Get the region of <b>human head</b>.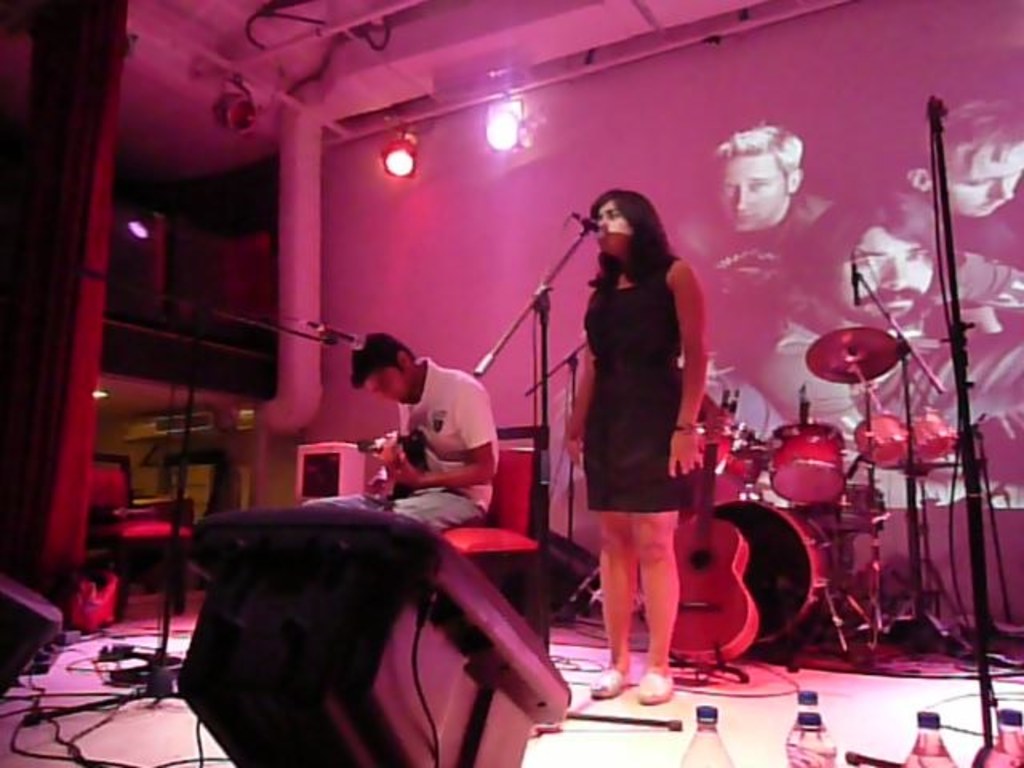
crop(587, 189, 658, 264).
